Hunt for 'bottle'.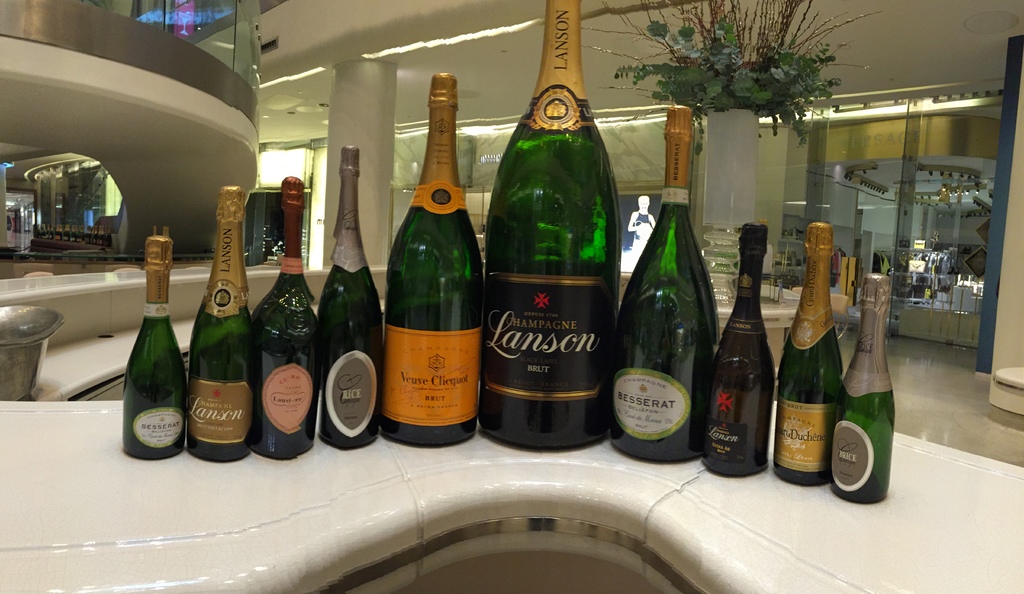
Hunted down at rect(479, 0, 624, 452).
